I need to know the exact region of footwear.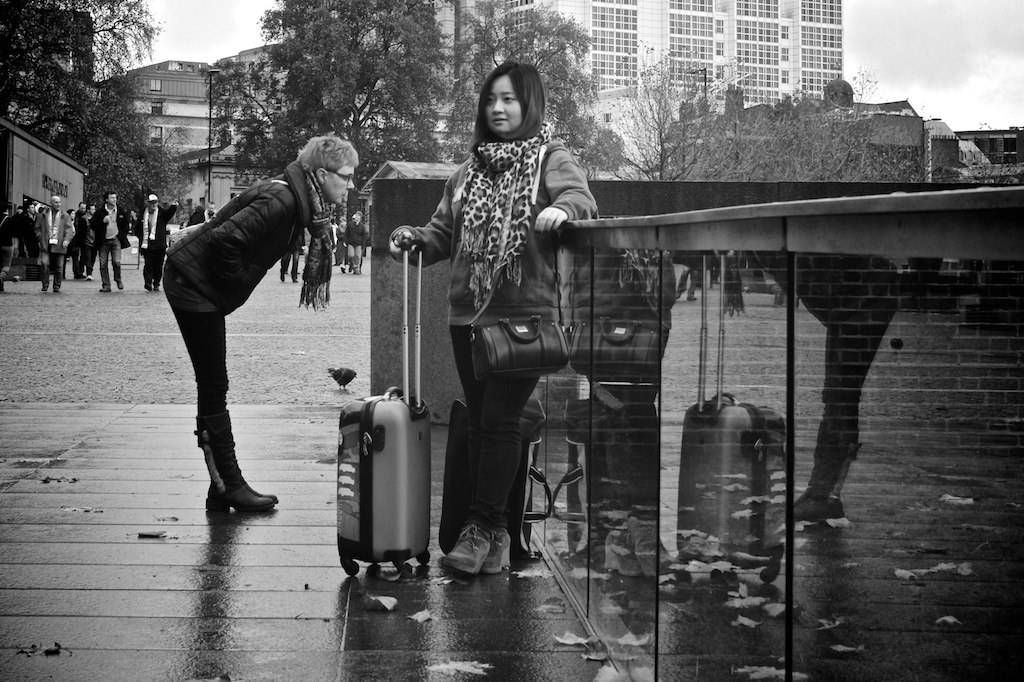
Region: [x1=235, y1=437, x2=283, y2=513].
